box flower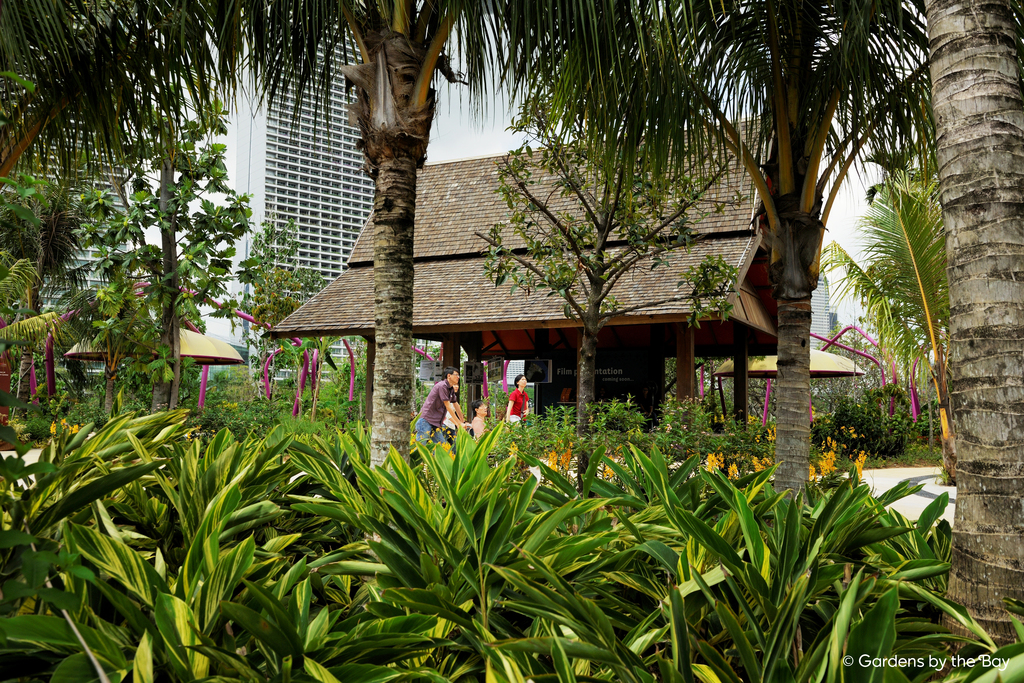
746/452/764/473
